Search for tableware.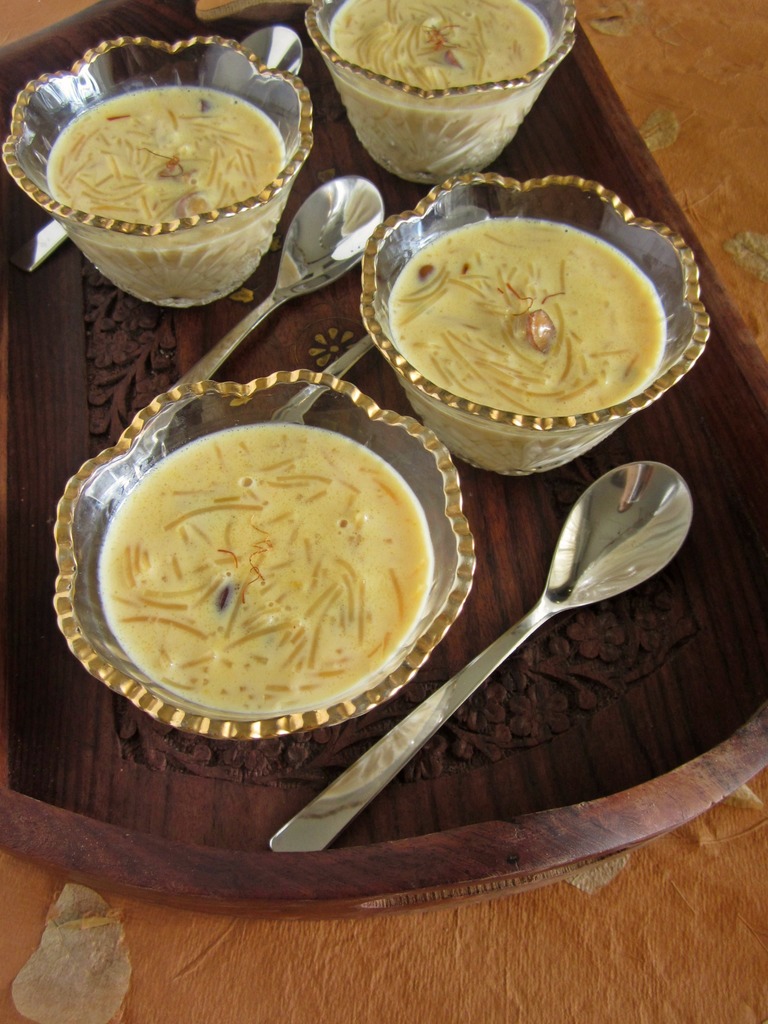
Found at <bbox>133, 173, 385, 431</bbox>.
